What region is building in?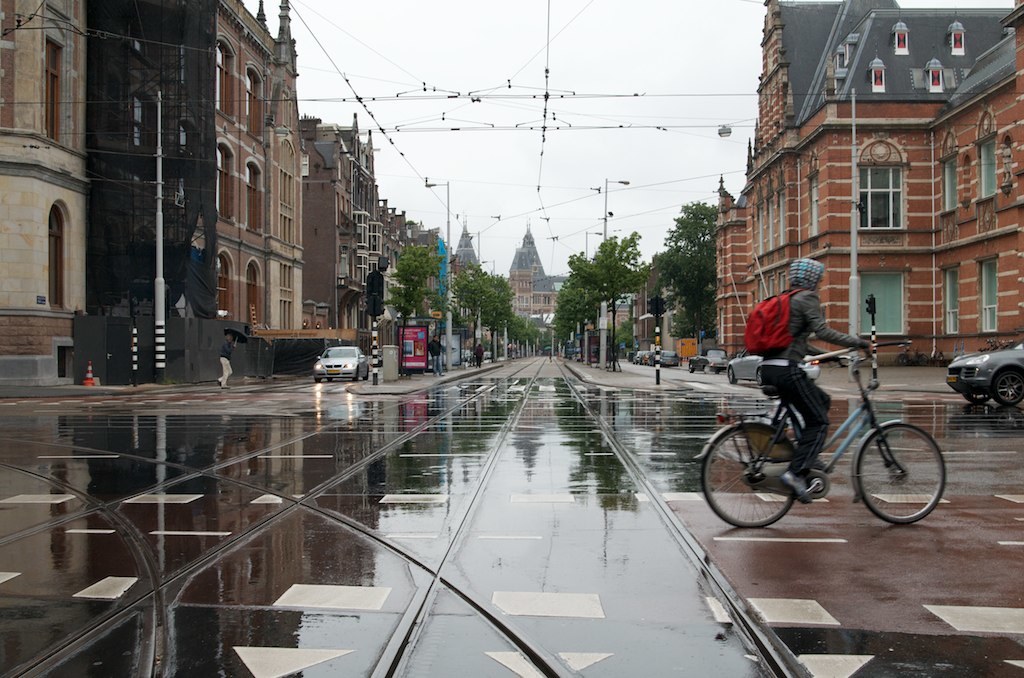
x1=506 y1=224 x2=559 y2=326.
